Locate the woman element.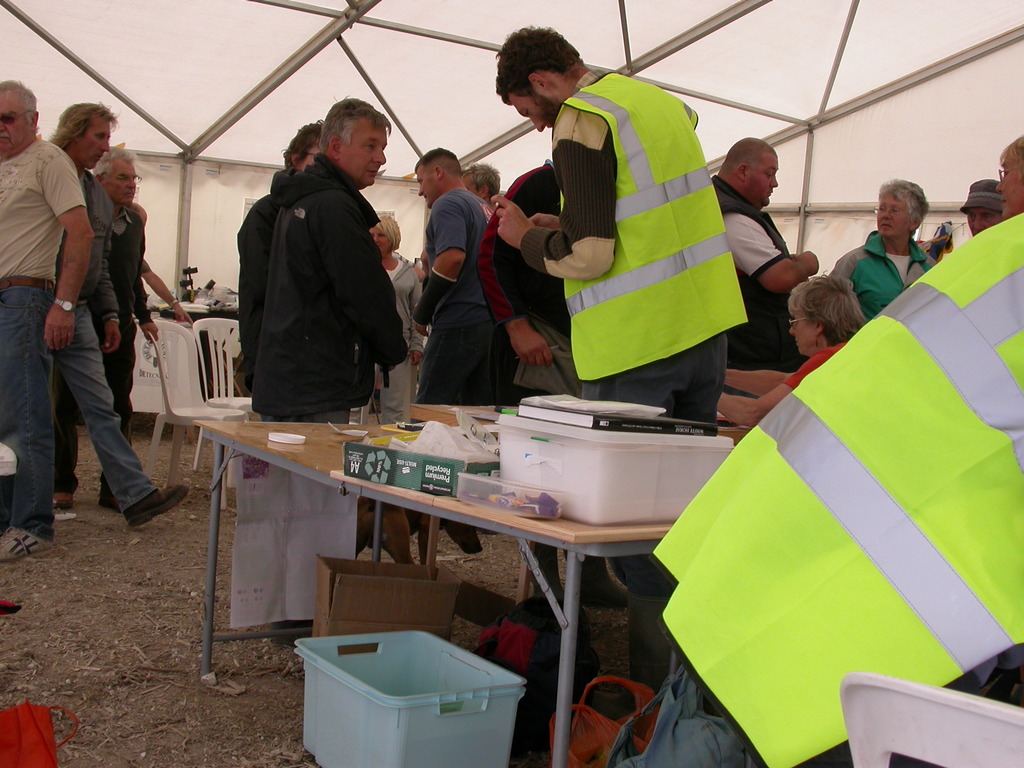
Element bbox: BBox(716, 272, 867, 427).
